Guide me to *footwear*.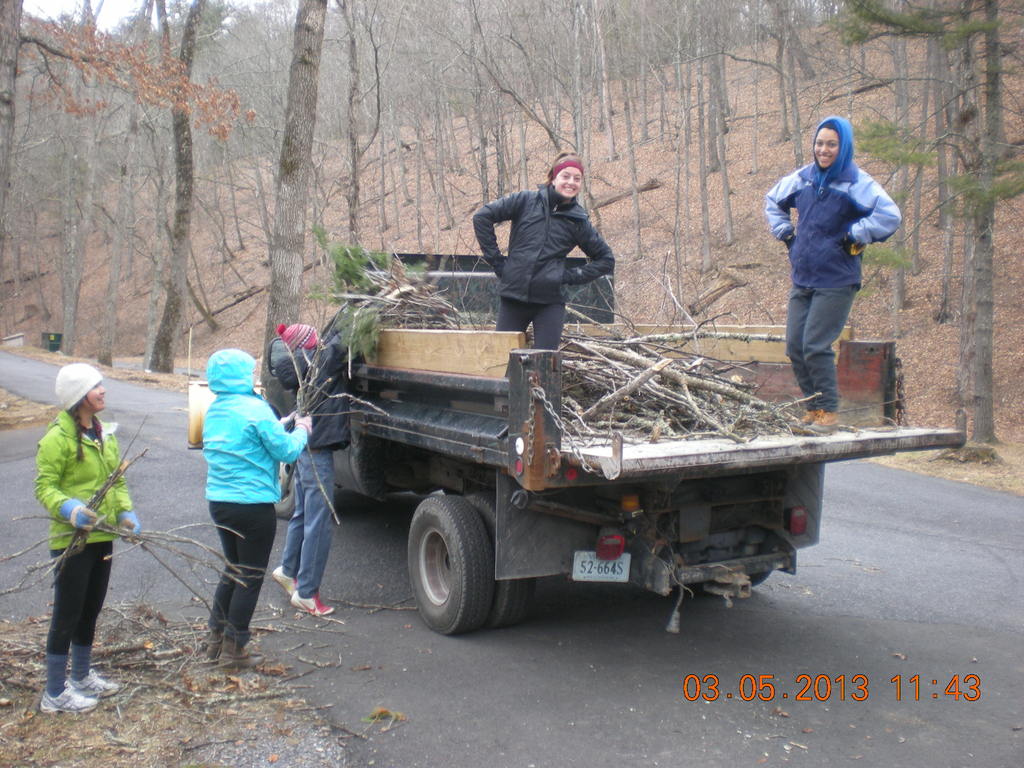
Guidance: 196,634,225,667.
